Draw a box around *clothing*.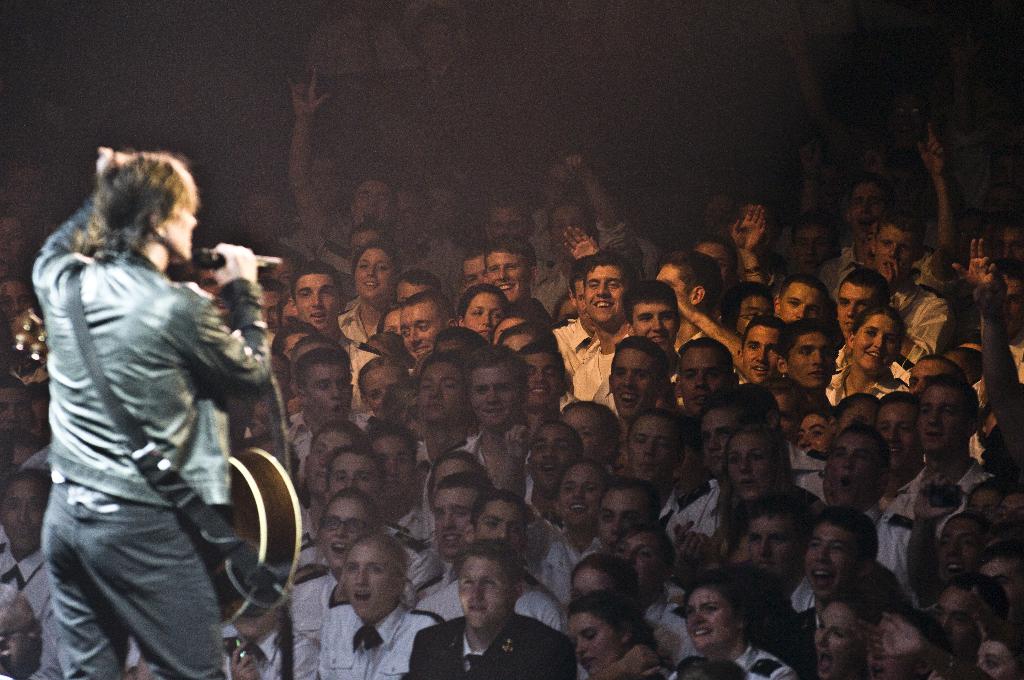
bbox=[14, 157, 273, 676].
